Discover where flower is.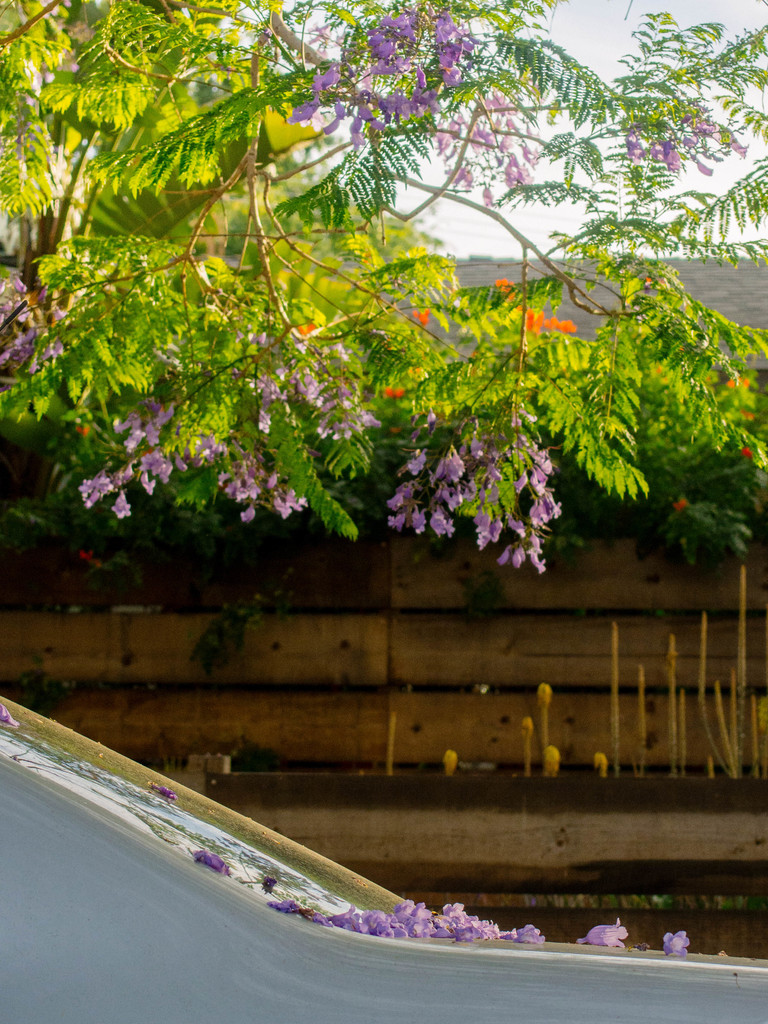
Discovered at [577, 924, 630, 950].
